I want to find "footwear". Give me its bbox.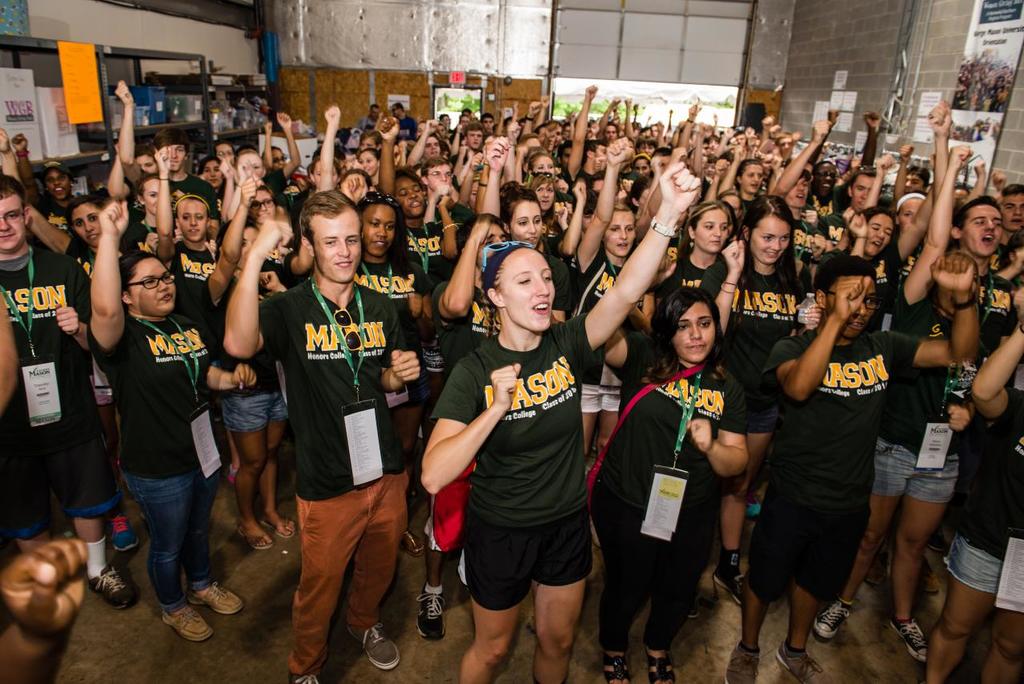
bbox=(813, 600, 855, 642).
